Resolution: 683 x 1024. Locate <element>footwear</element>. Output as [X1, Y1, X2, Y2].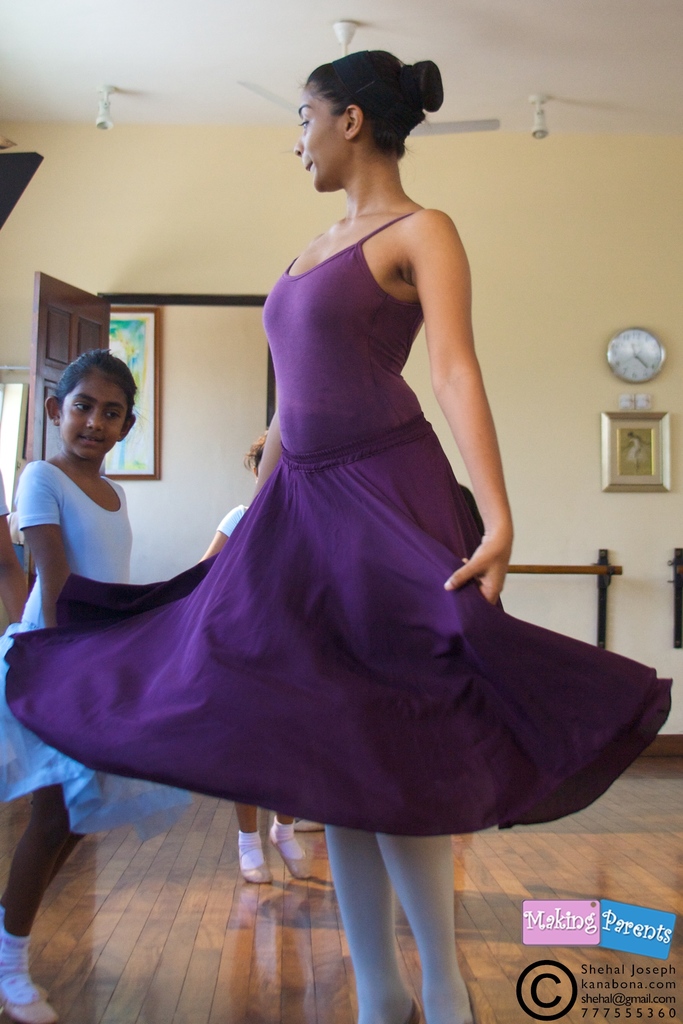
[232, 839, 274, 883].
